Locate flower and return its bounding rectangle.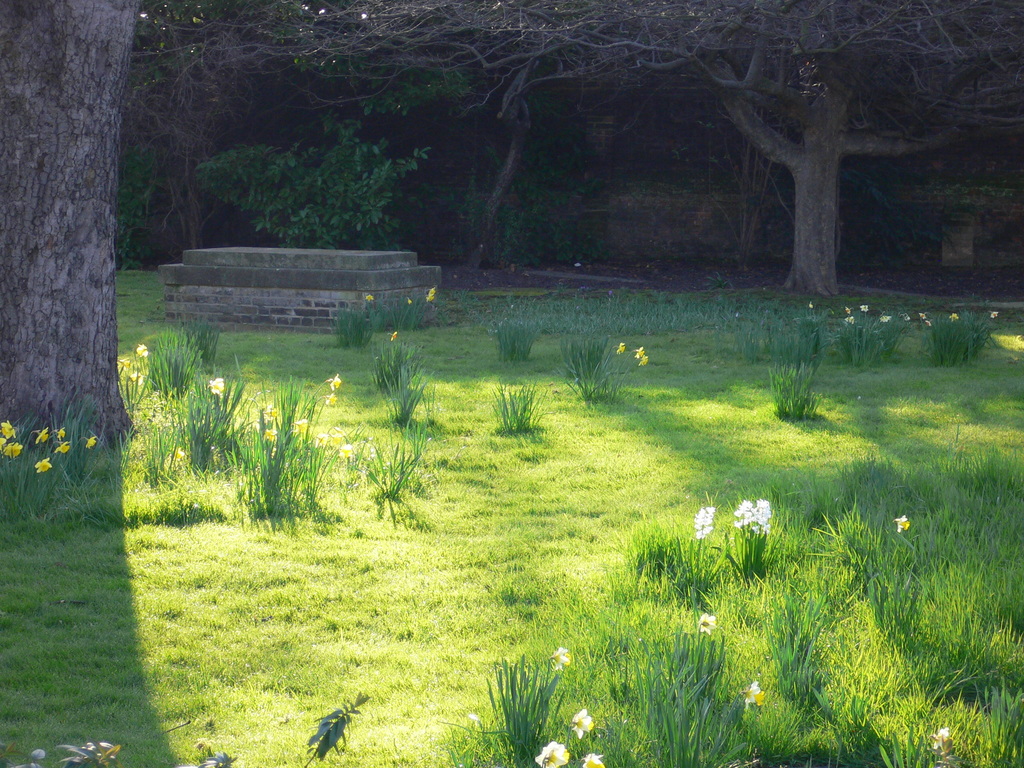
bbox=(844, 306, 854, 311).
